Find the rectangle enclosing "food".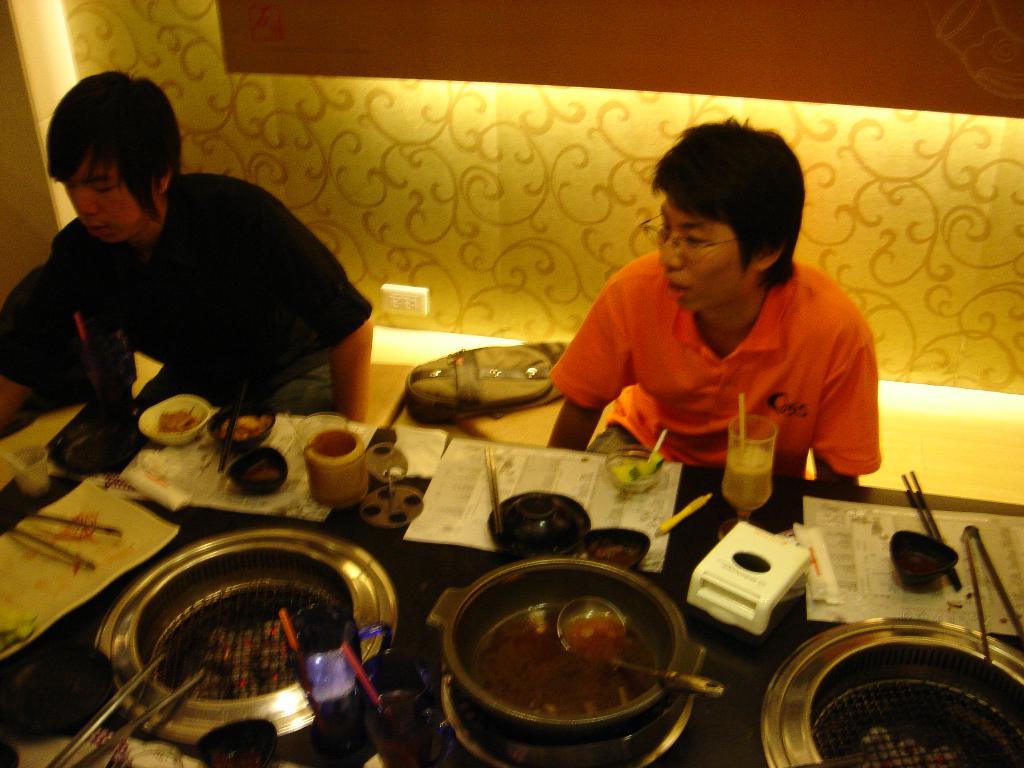
box(899, 547, 943, 576).
